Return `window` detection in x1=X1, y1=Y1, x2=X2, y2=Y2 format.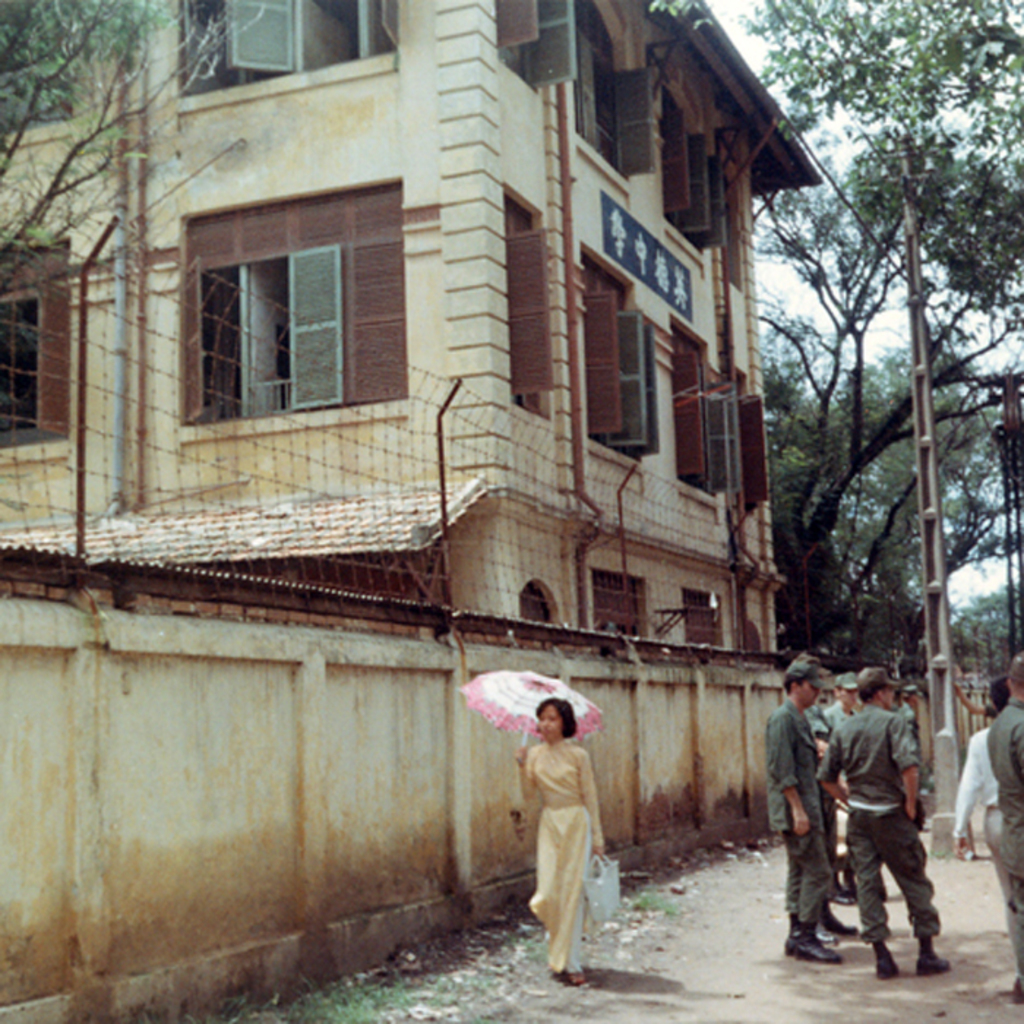
x1=590, y1=569, x2=648, y2=638.
